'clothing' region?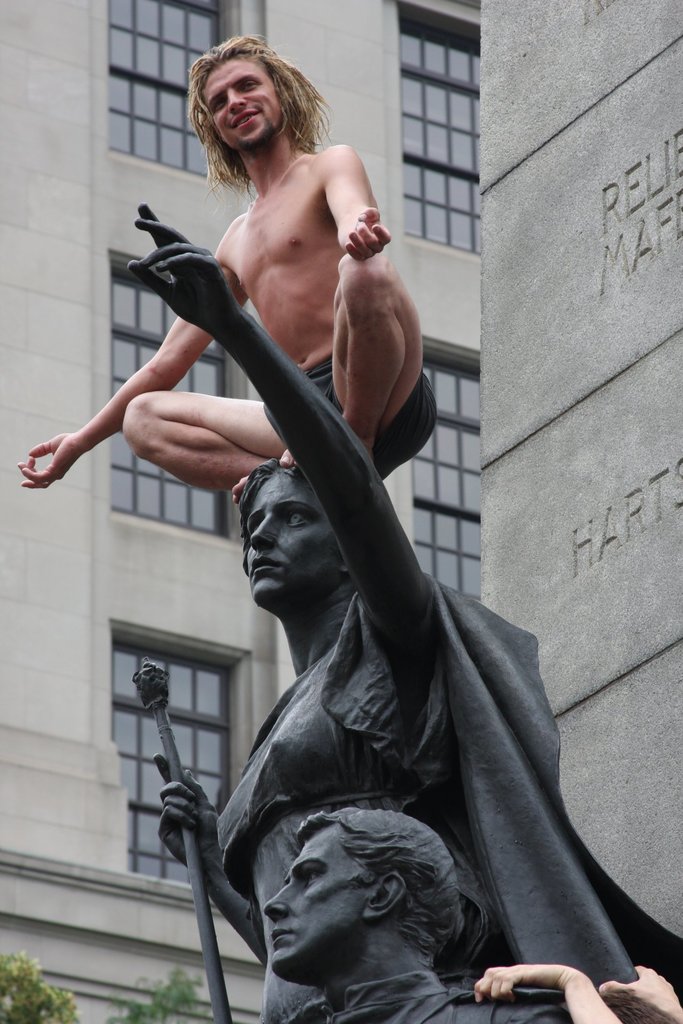
select_region(293, 967, 582, 1023)
